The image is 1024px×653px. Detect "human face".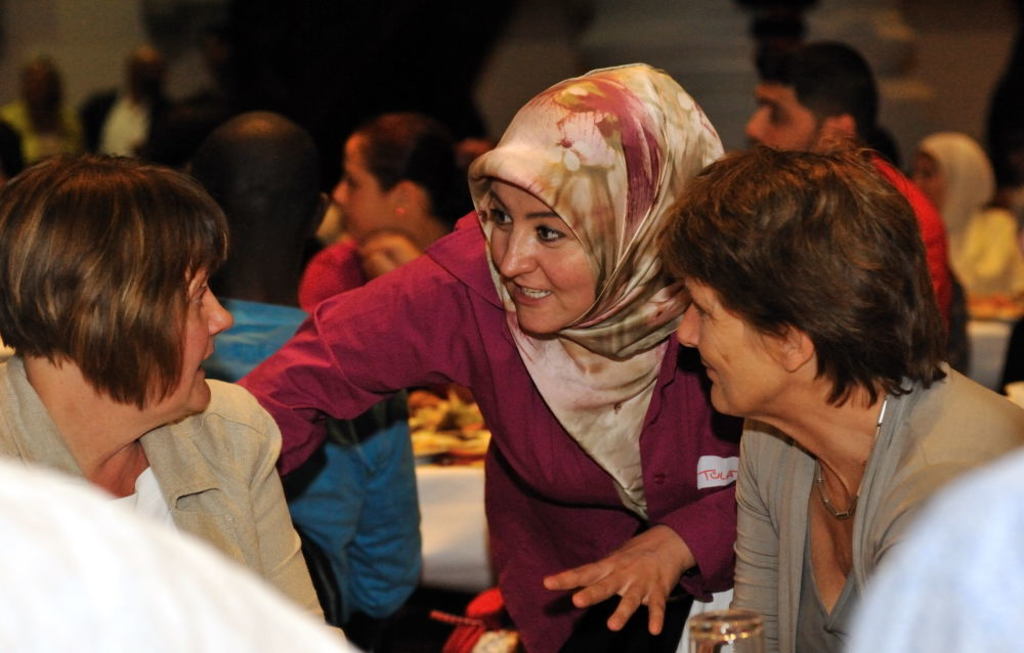
Detection: (676,261,785,419).
